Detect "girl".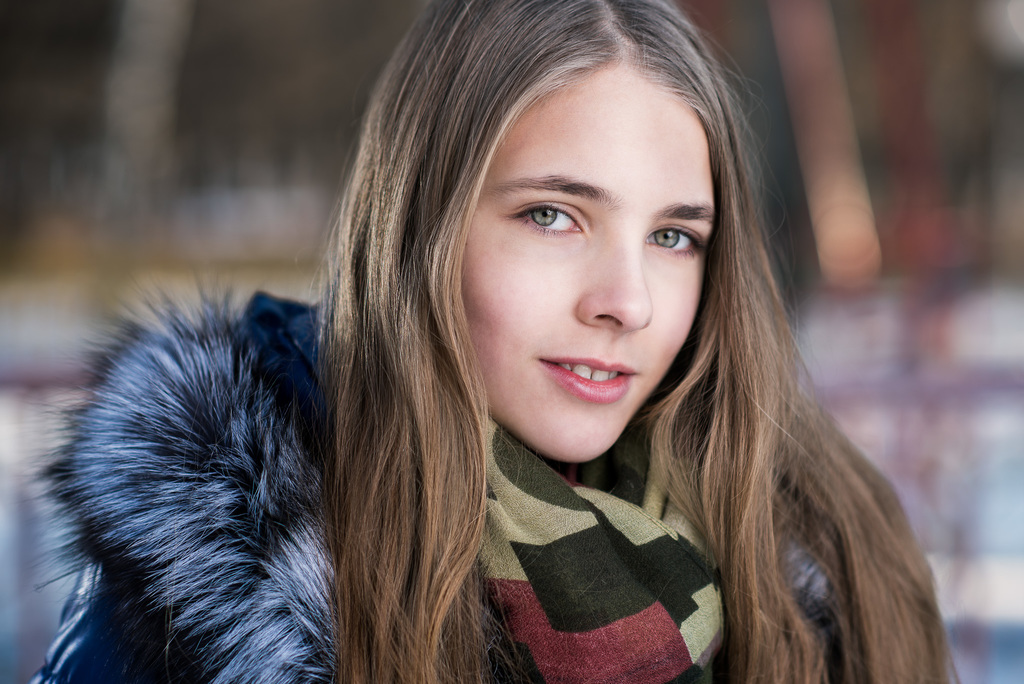
Detected at l=0, t=0, r=957, b=683.
